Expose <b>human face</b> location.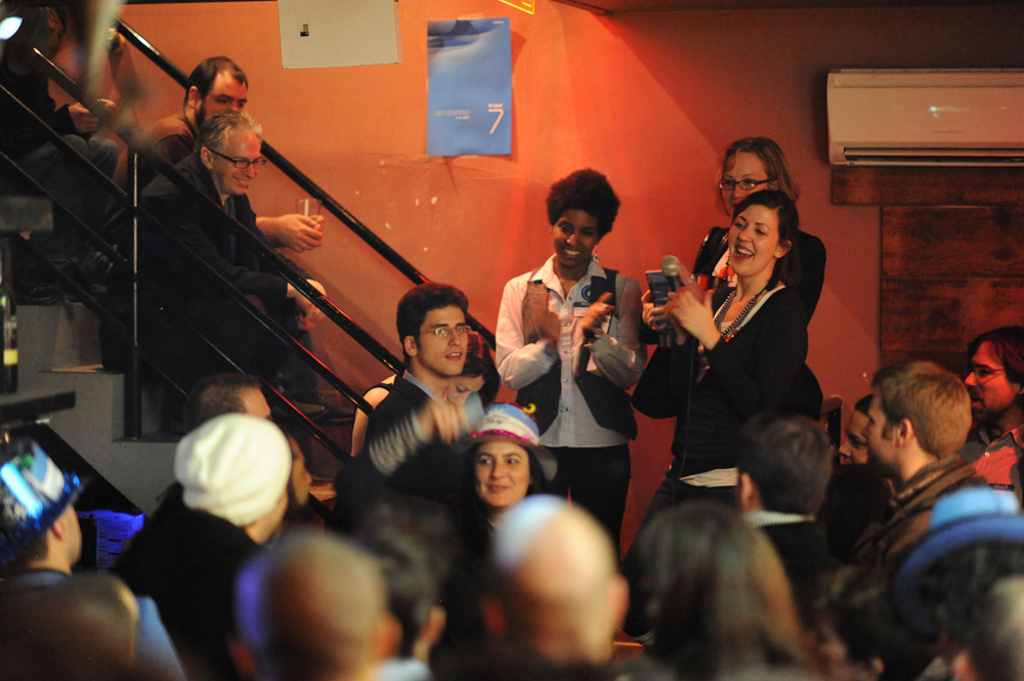
Exposed at Rect(462, 437, 551, 517).
